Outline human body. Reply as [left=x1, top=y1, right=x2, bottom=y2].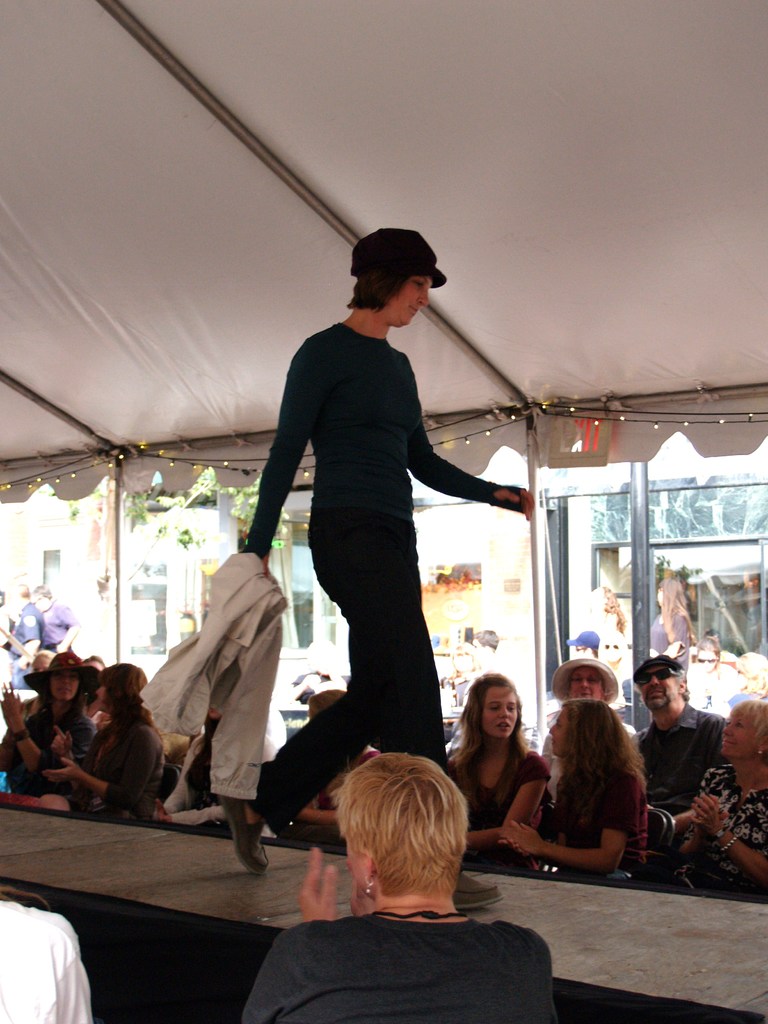
[left=539, top=692, right=673, bottom=885].
